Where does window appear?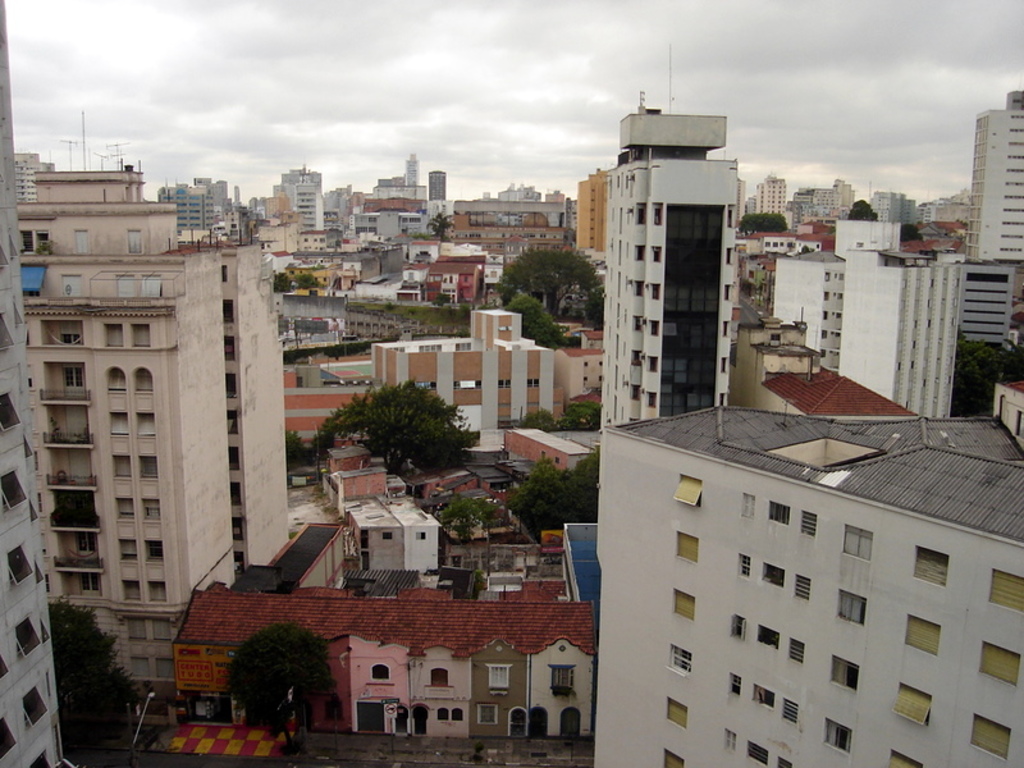
Appears at 416,534,422,540.
